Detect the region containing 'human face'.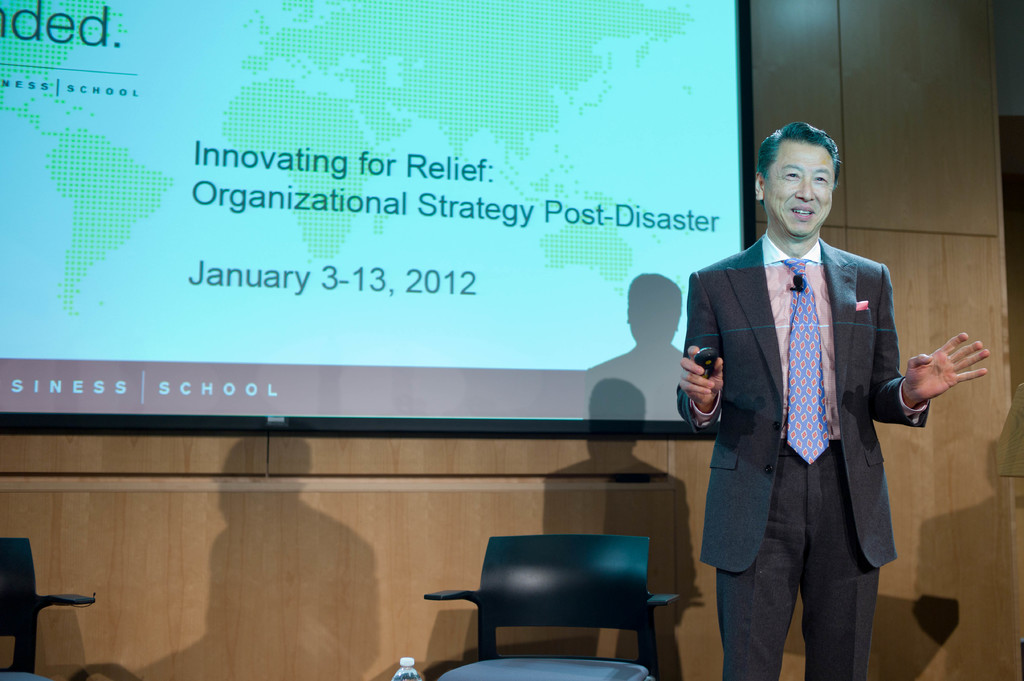
761 141 833 237.
